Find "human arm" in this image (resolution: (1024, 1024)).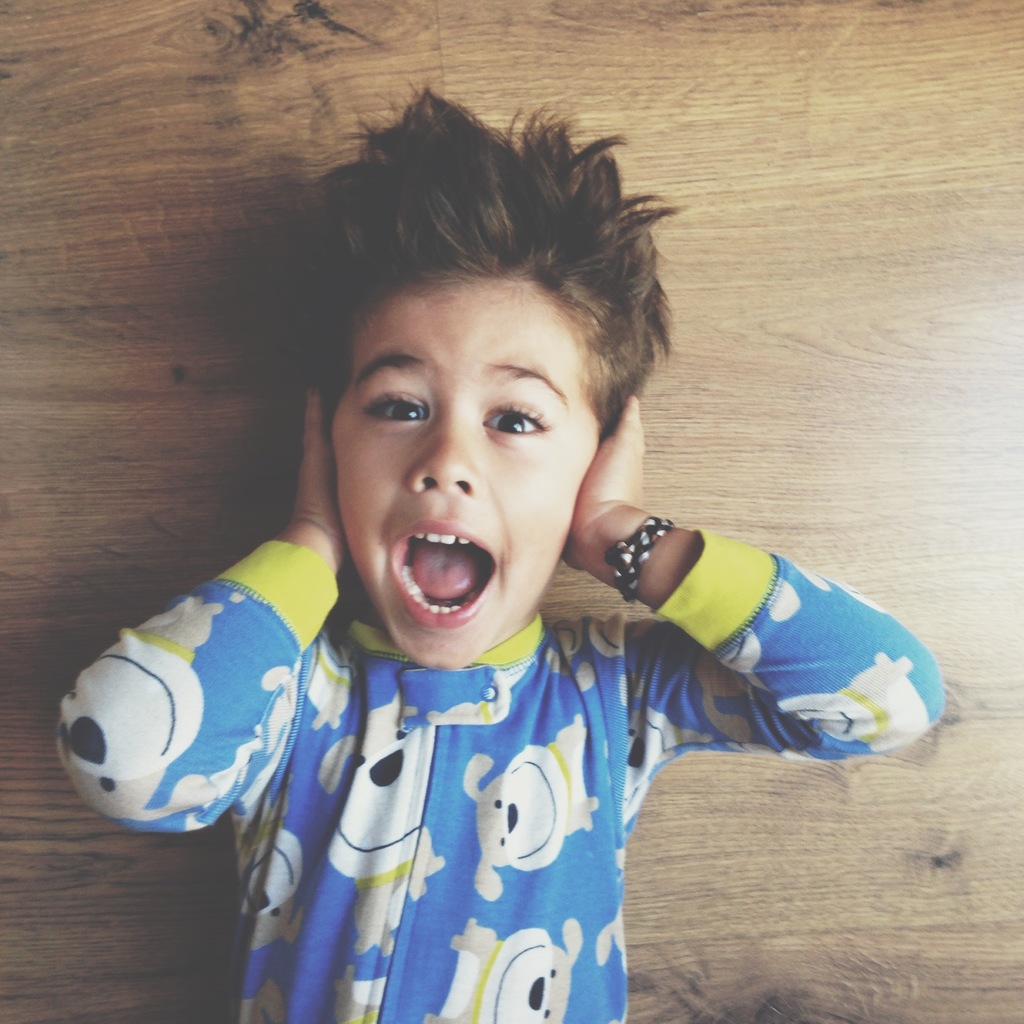
49, 375, 406, 961.
